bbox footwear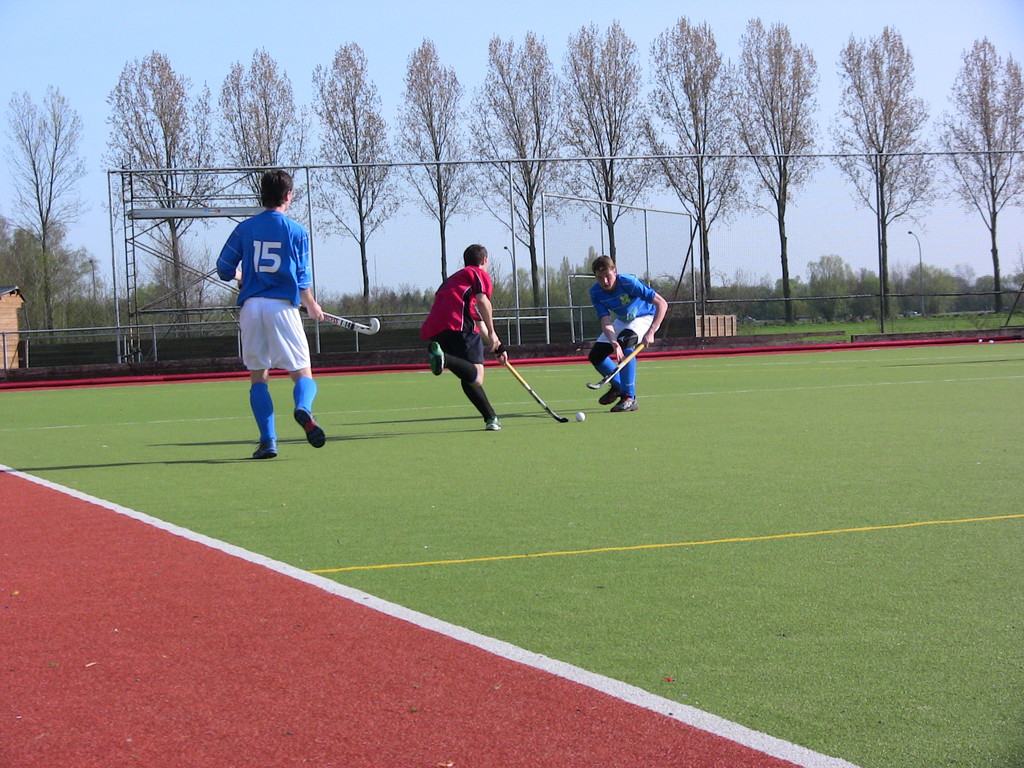
bbox=(296, 407, 328, 450)
